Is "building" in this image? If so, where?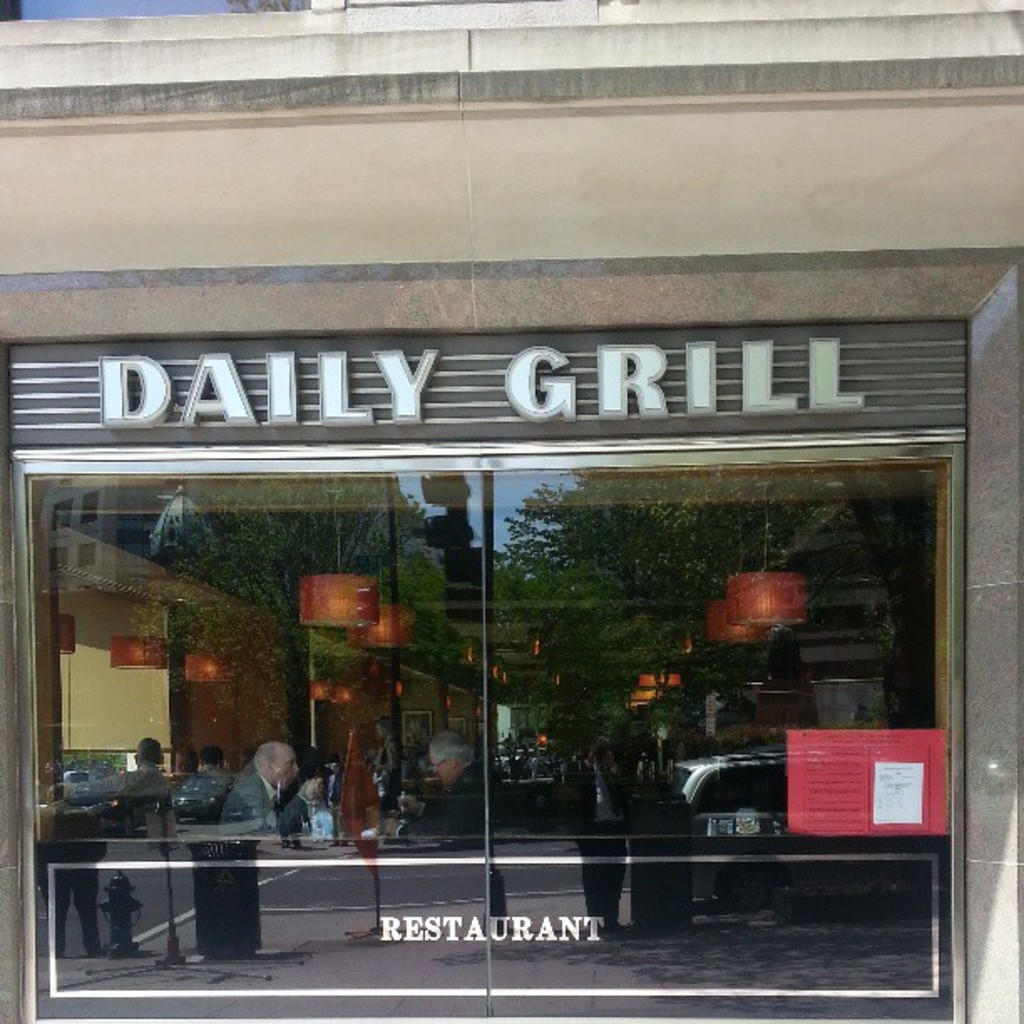
Yes, at x1=5, y1=2, x2=1022, y2=1022.
